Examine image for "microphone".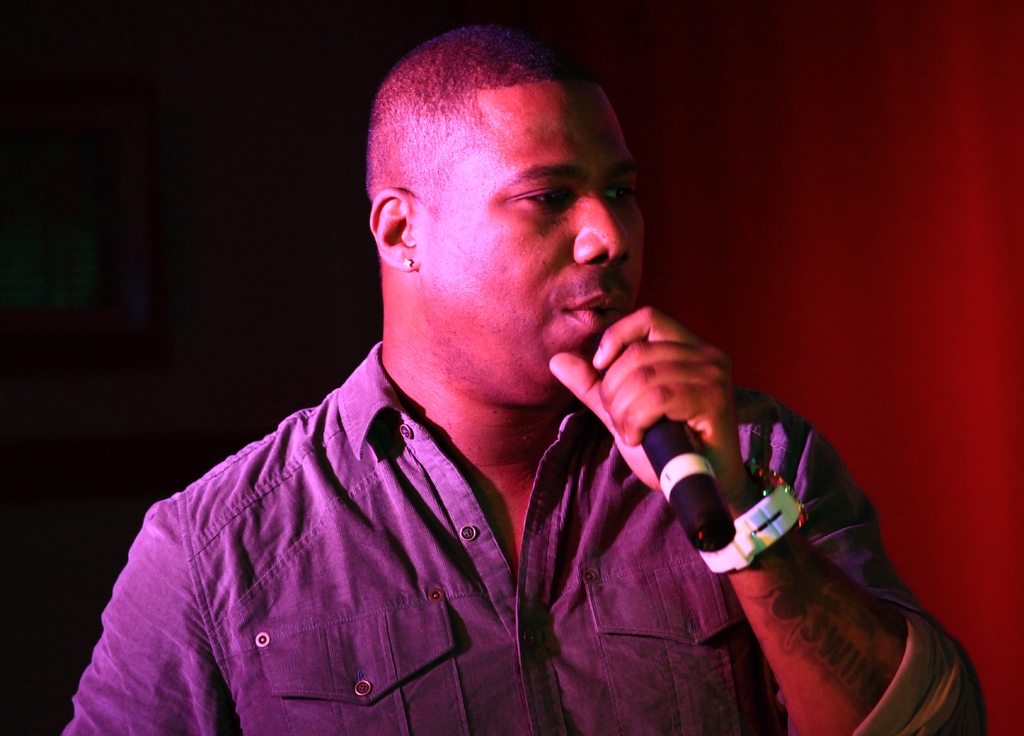
Examination result: 534, 304, 796, 571.
